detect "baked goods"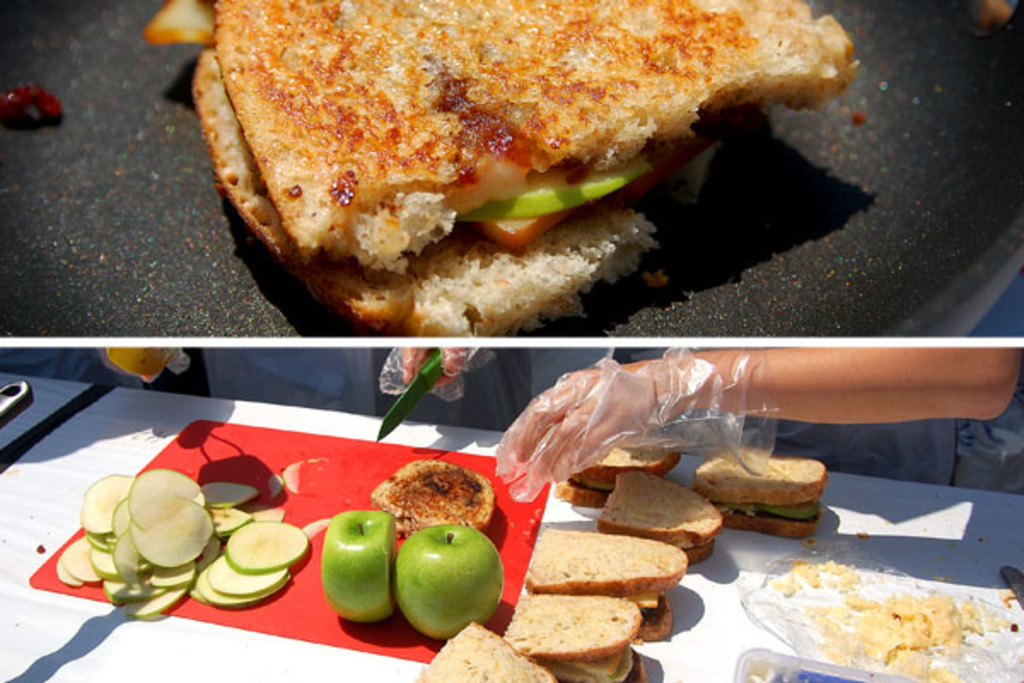
{"x1": 369, "y1": 454, "x2": 500, "y2": 531}
